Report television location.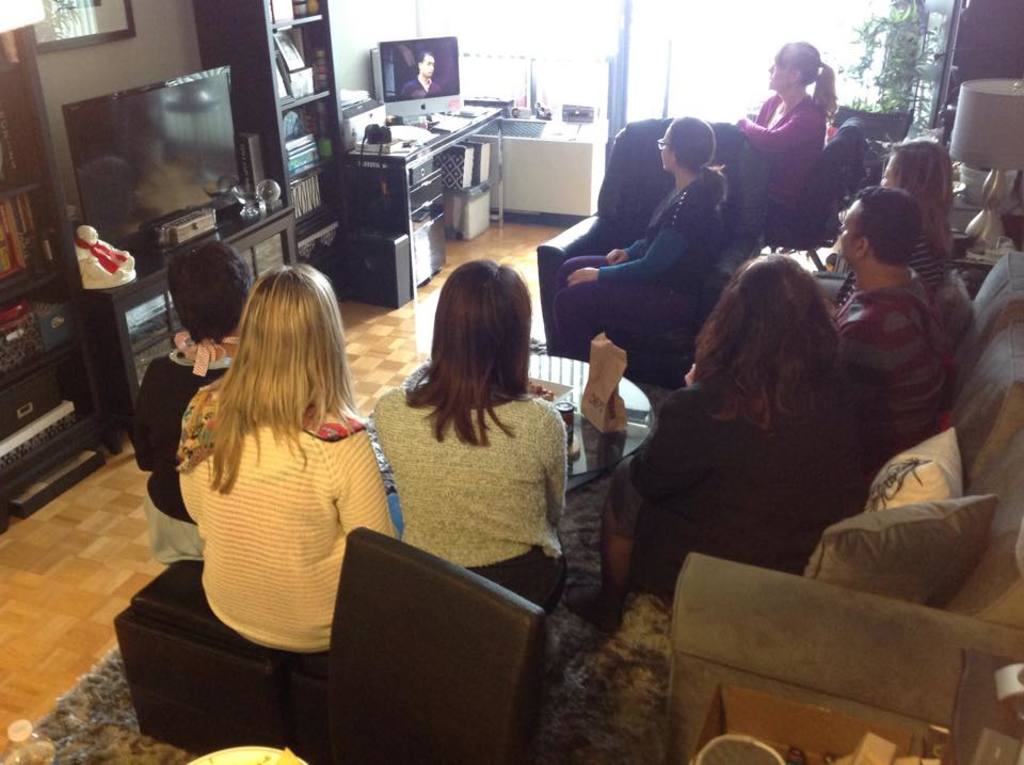
Report: [left=372, top=34, right=466, bottom=121].
